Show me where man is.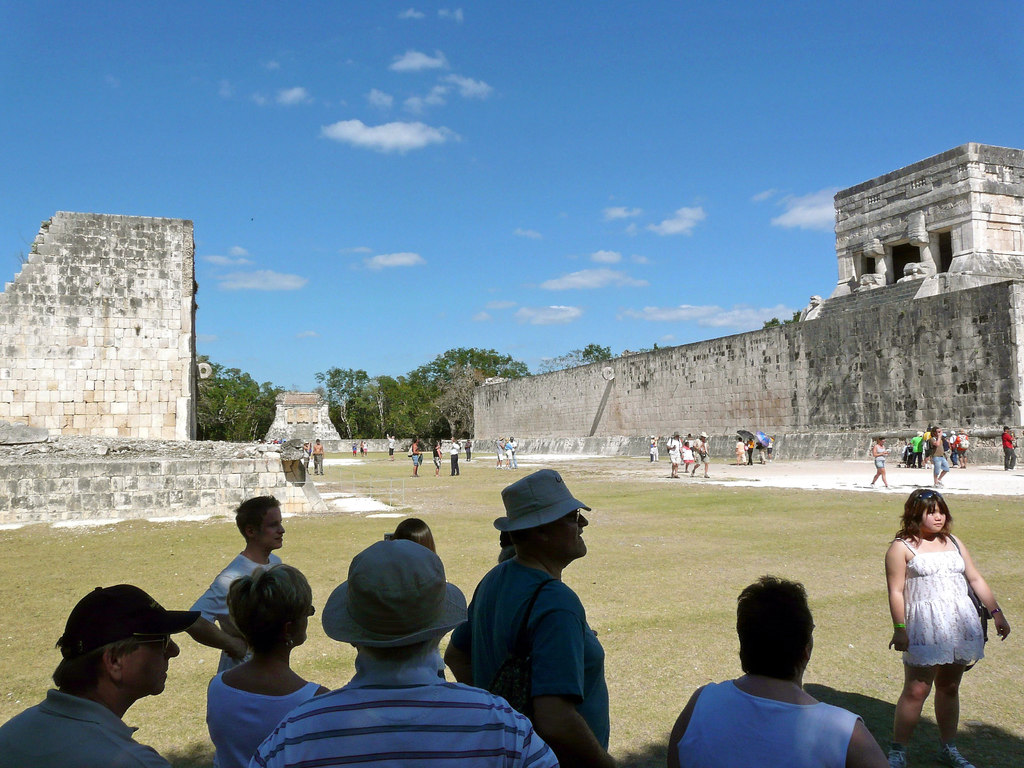
man is at bbox(664, 577, 890, 767).
